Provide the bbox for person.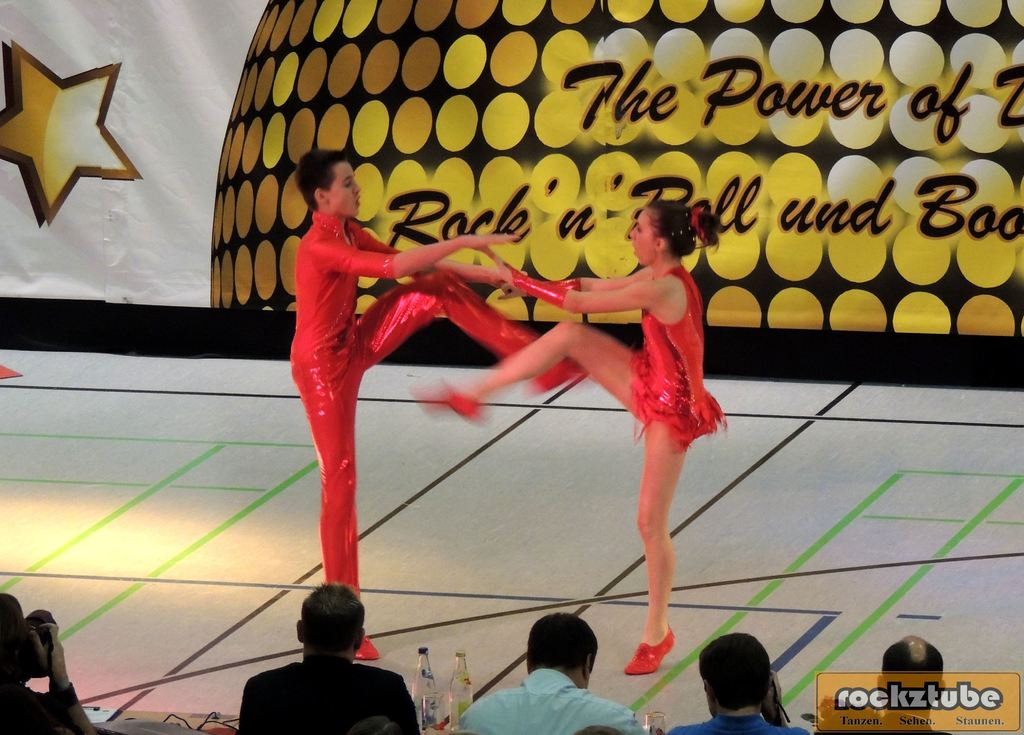
236, 583, 430, 734.
